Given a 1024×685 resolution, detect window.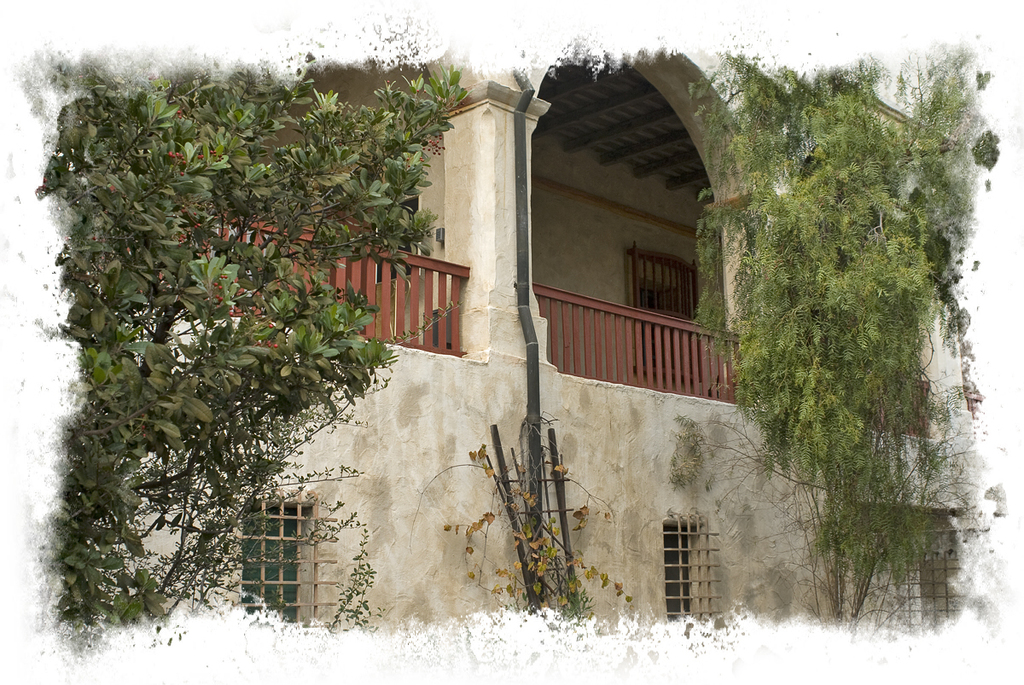
<box>628,251,719,376</box>.
